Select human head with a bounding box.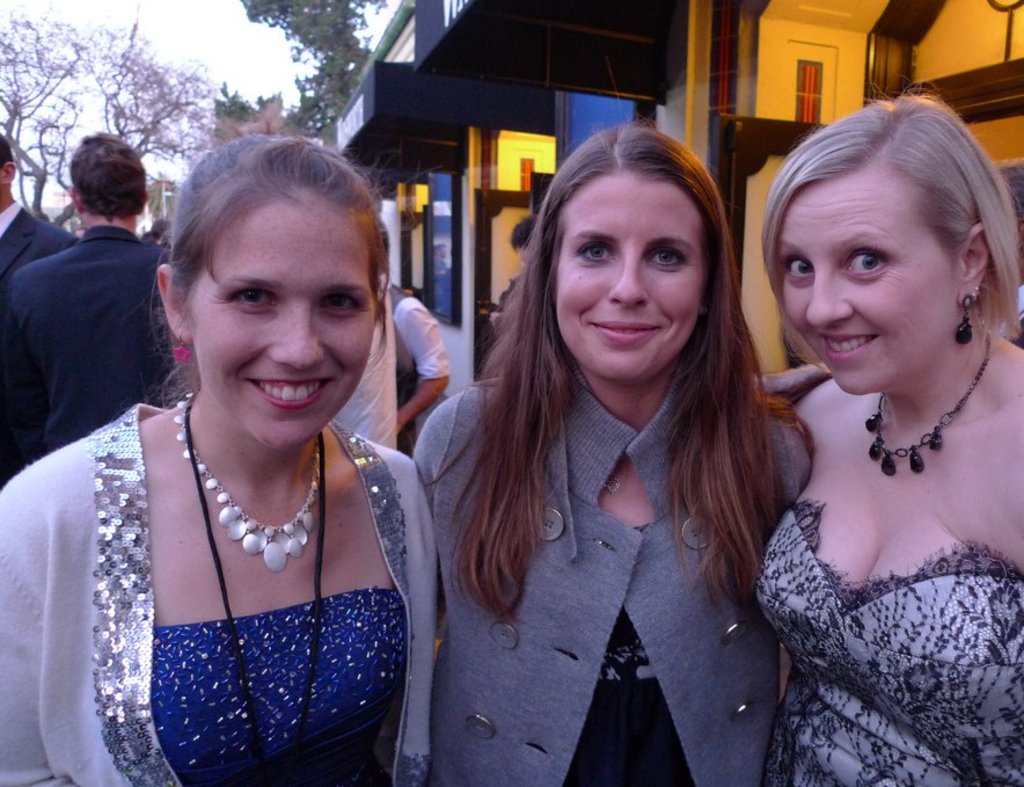
x1=61, y1=126, x2=144, y2=216.
